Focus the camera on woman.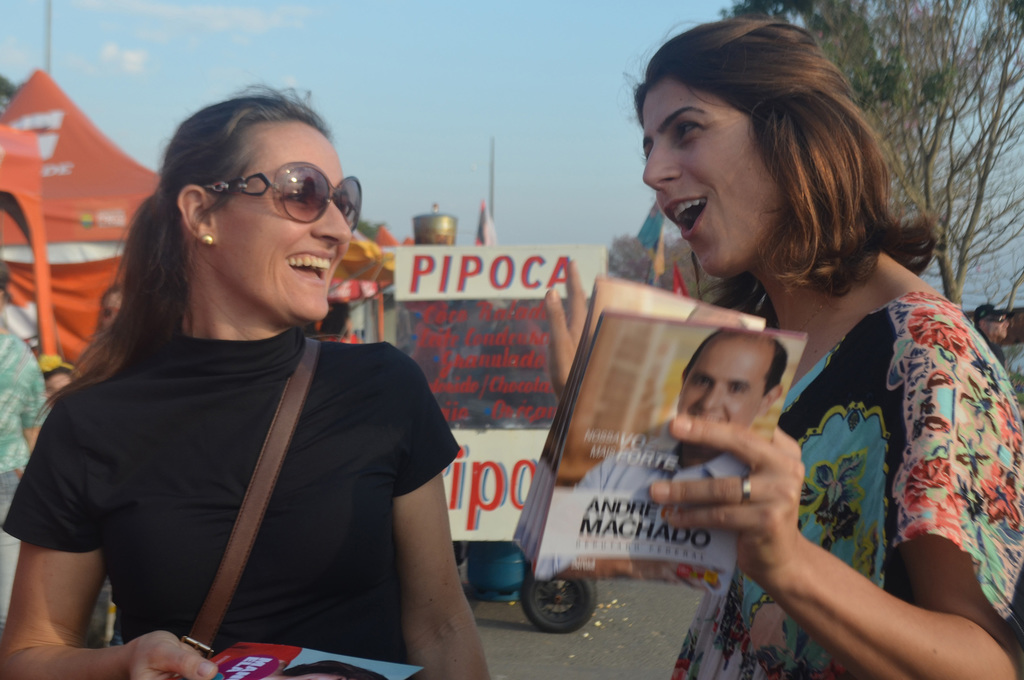
Focus region: (x1=583, y1=74, x2=1012, y2=661).
